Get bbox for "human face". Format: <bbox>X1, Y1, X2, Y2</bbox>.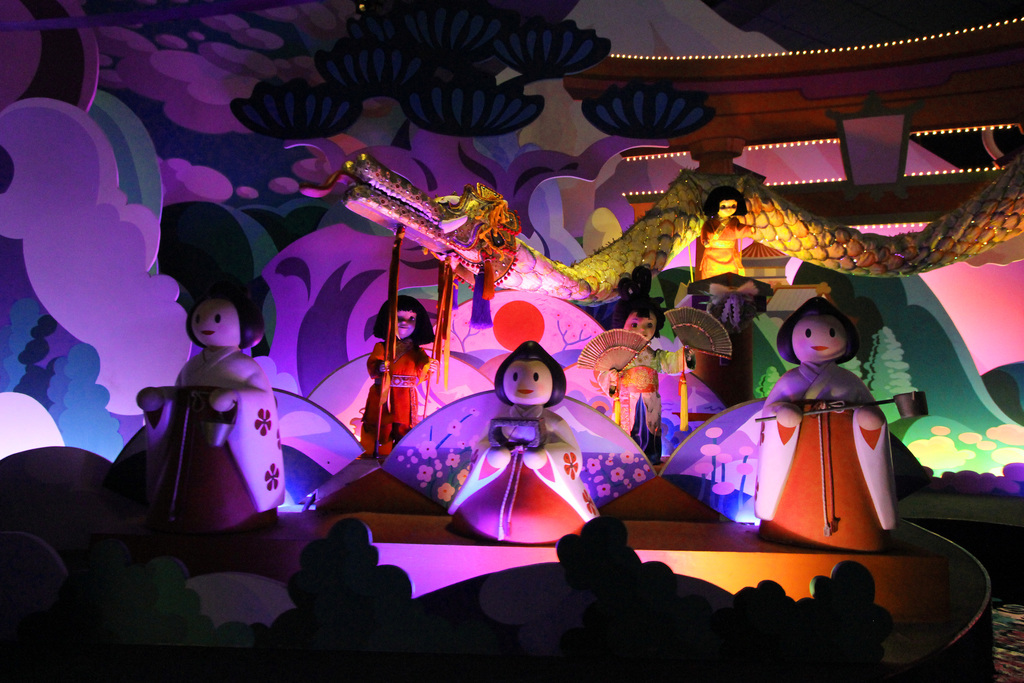
<bbox>502, 365, 557, 412</bbox>.
